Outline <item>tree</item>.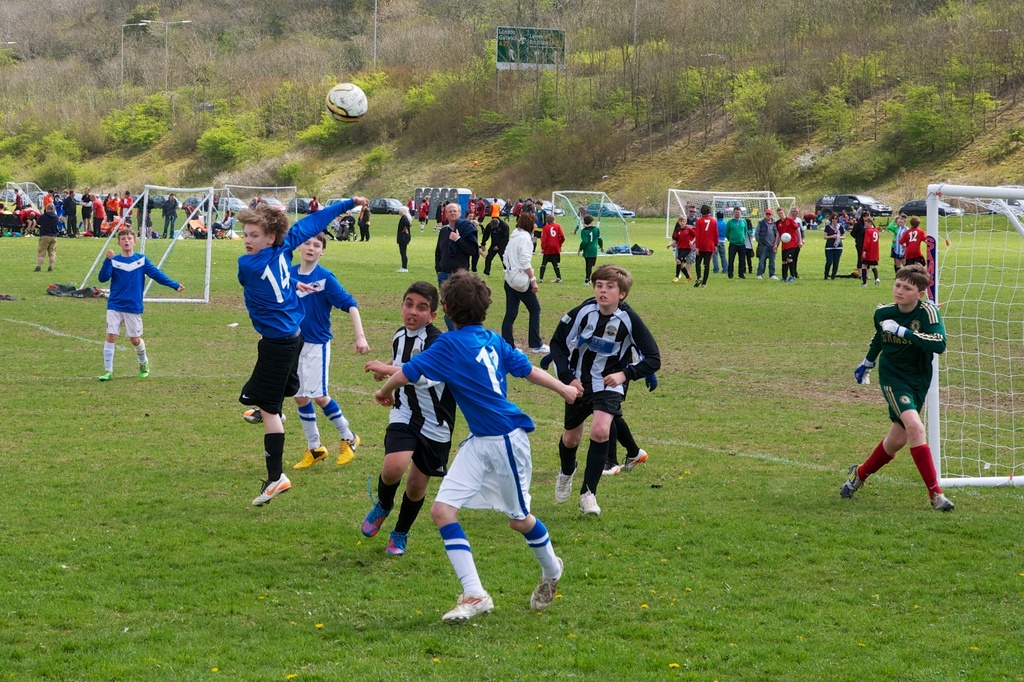
Outline: 466, 1, 505, 73.
